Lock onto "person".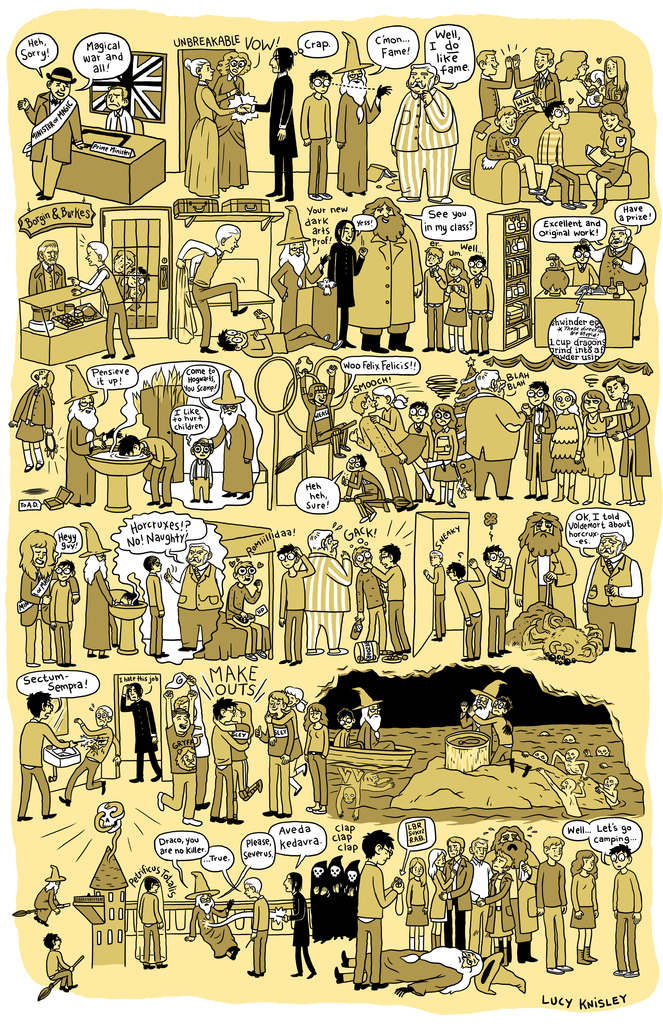
Locked: locate(542, 108, 585, 207).
